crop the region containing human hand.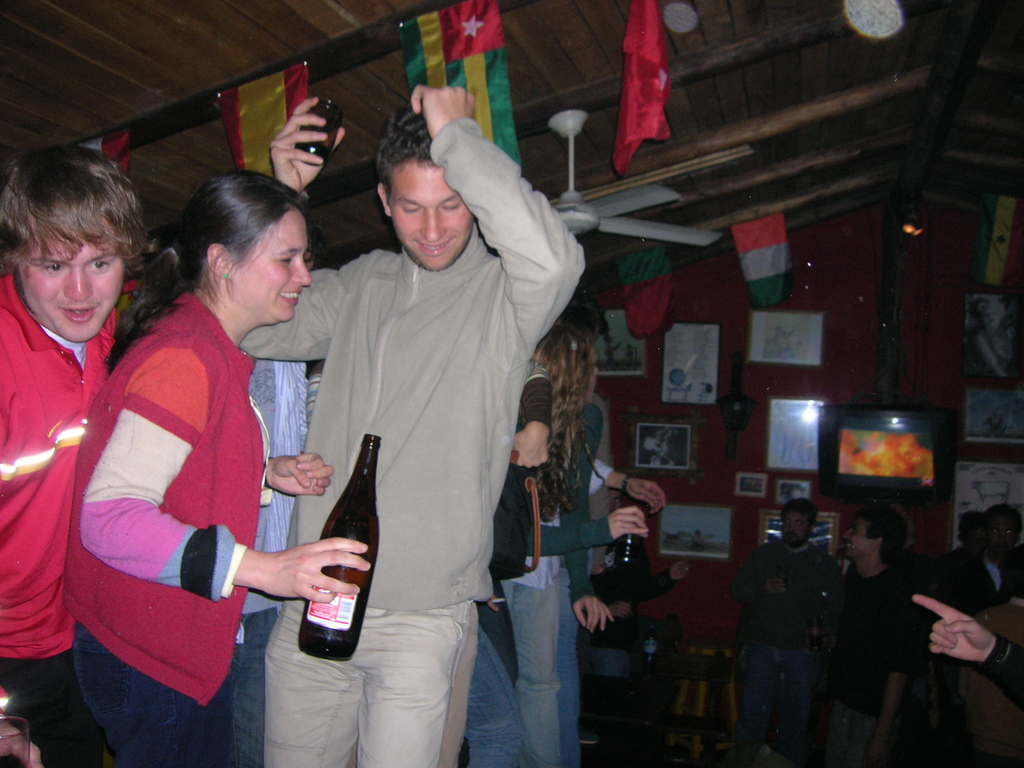
Crop region: bbox(611, 598, 636, 622).
